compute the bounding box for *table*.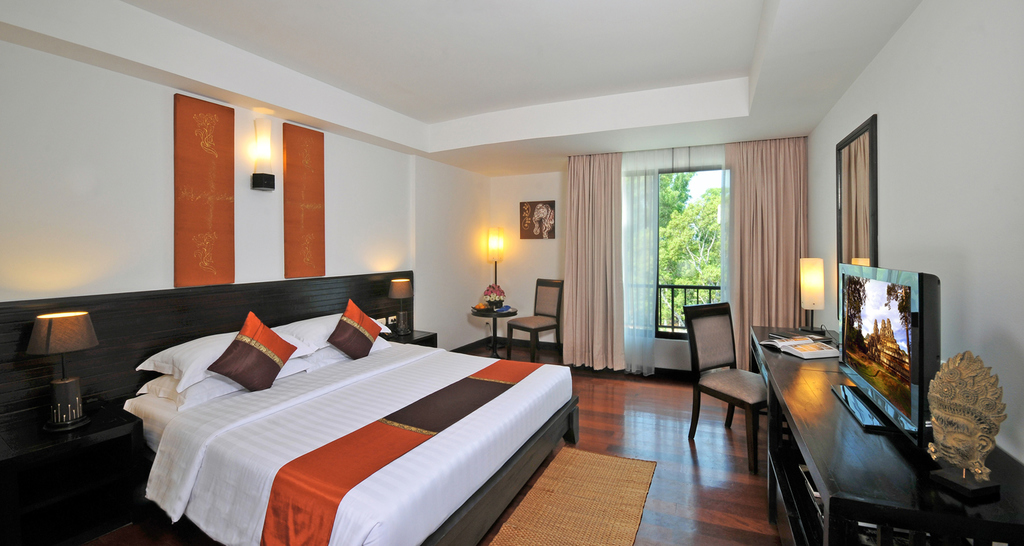
<region>750, 328, 910, 536</region>.
